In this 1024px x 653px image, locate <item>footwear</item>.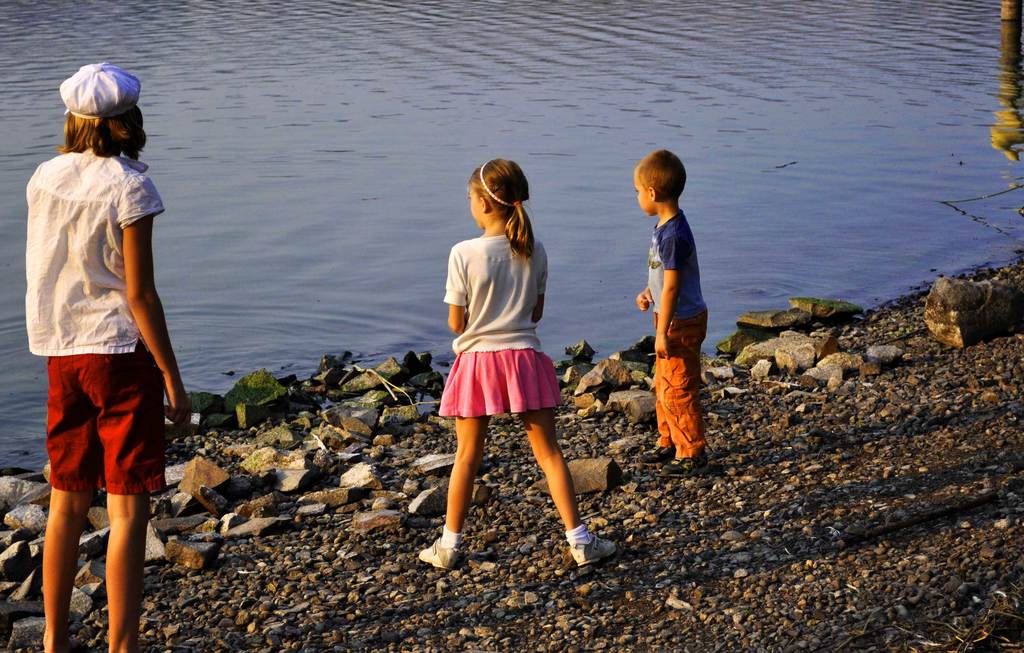
Bounding box: Rect(412, 540, 460, 572).
